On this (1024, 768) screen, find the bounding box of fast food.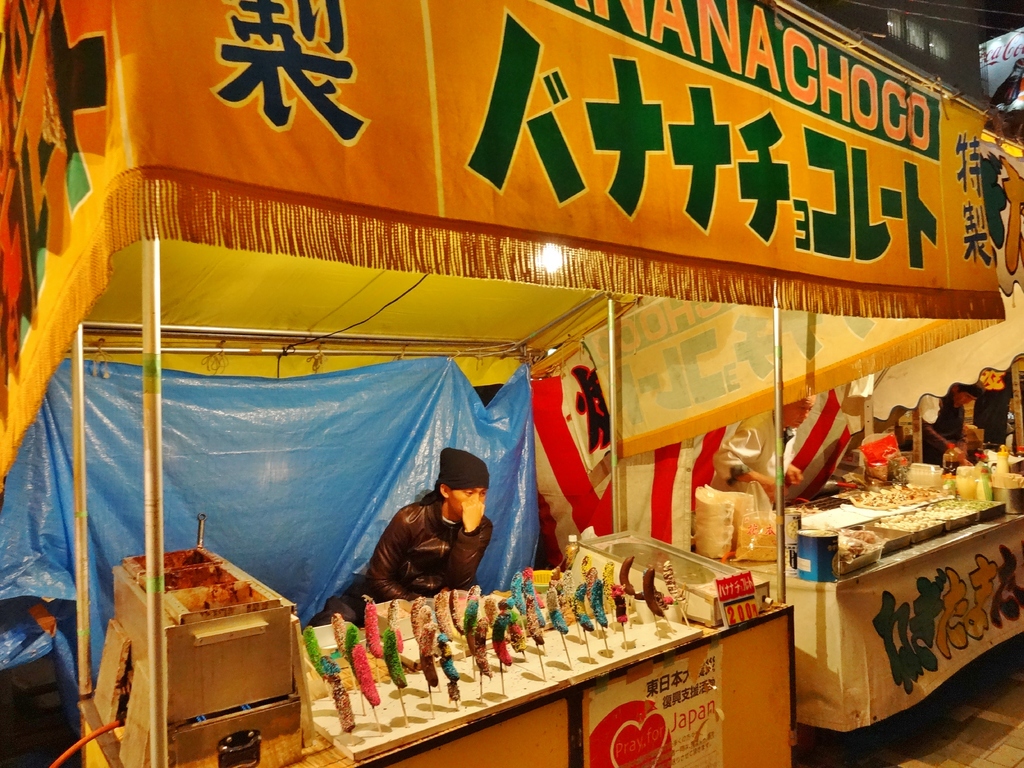
Bounding box: bbox(881, 507, 941, 531).
